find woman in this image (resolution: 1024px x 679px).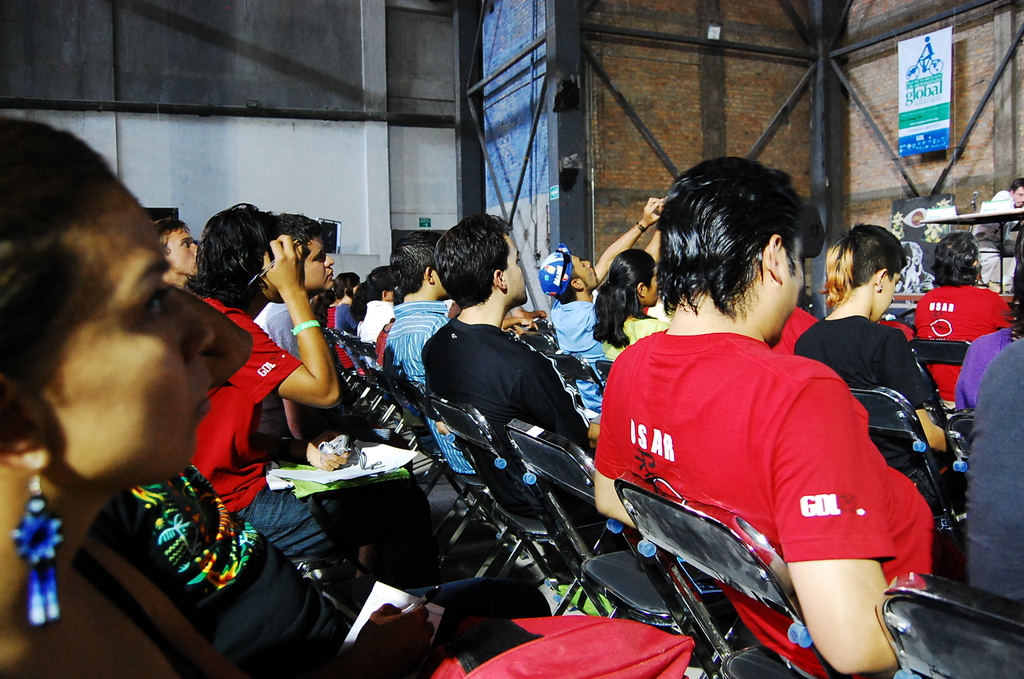
(x1=608, y1=167, x2=915, y2=676).
